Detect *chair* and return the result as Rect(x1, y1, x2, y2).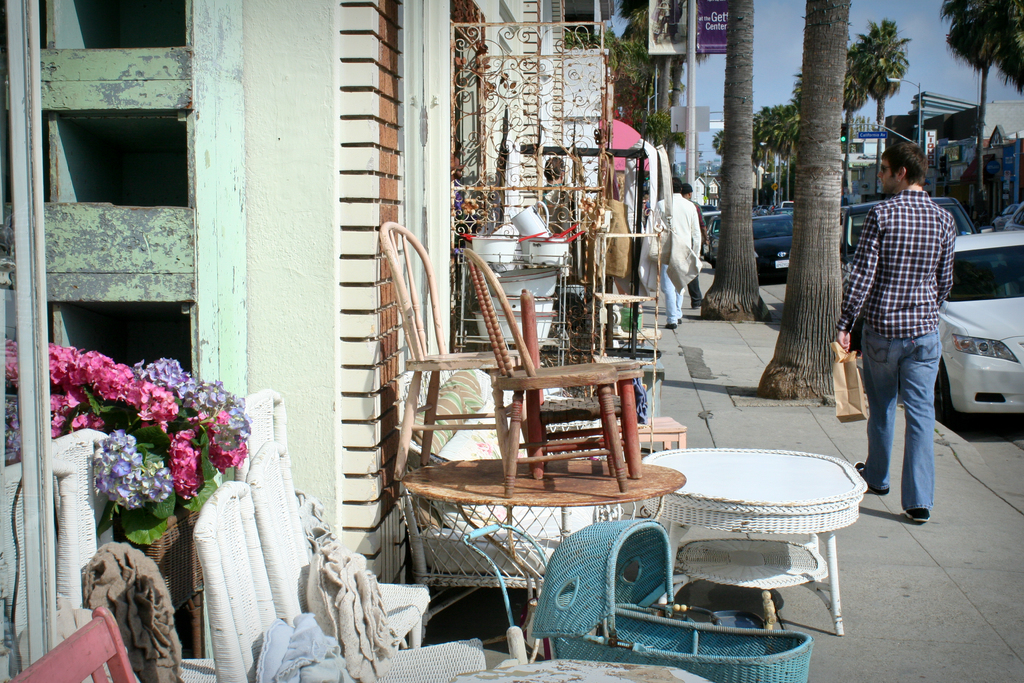
Rect(244, 436, 422, 646).
